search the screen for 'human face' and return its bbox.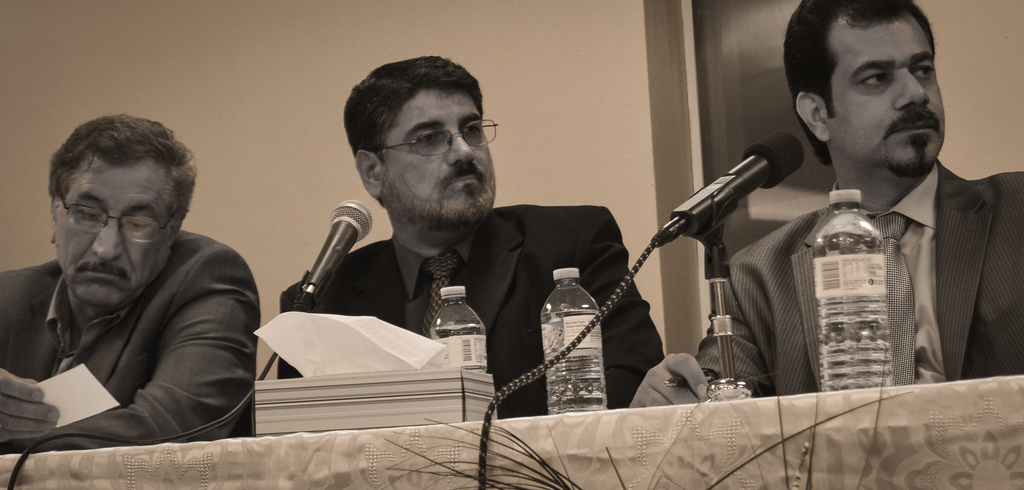
Found: bbox(815, 17, 933, 165).
